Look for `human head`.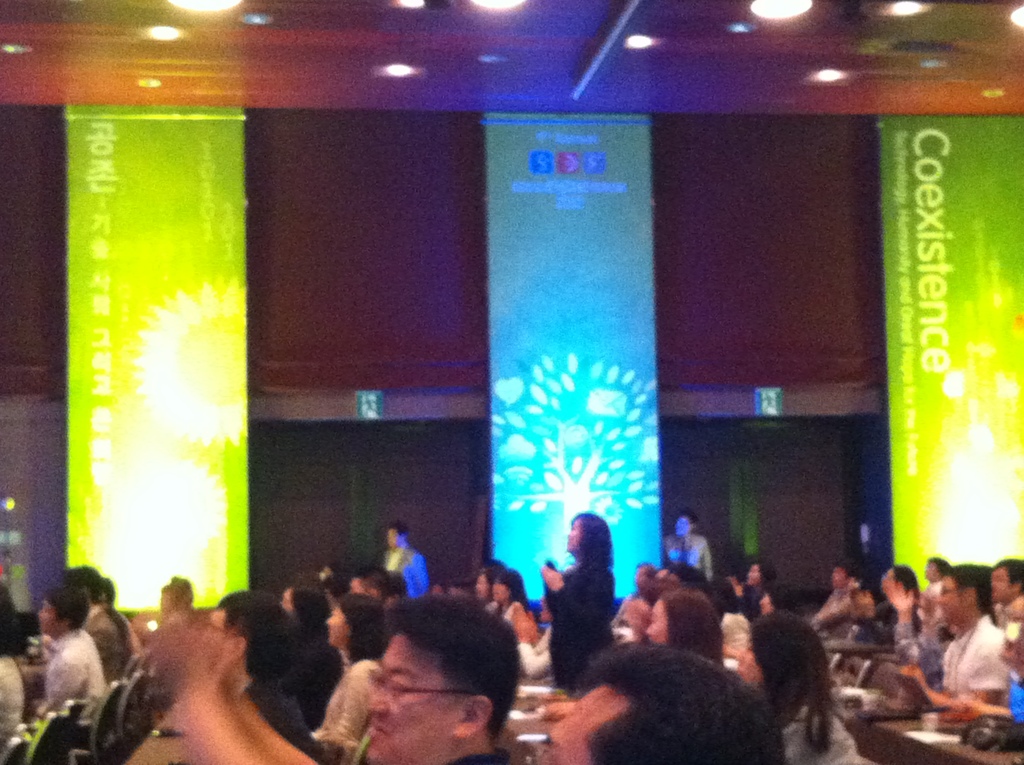
Found: <box>490,565,529,597</box>.
